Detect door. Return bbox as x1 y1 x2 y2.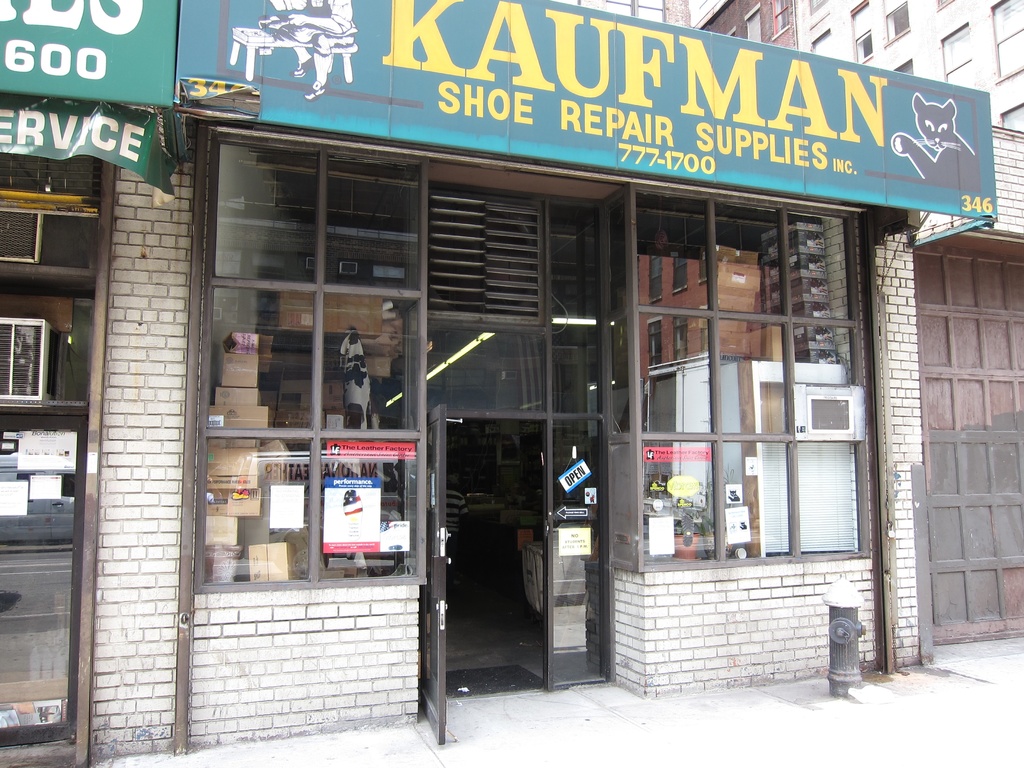
429 407 551 746.
